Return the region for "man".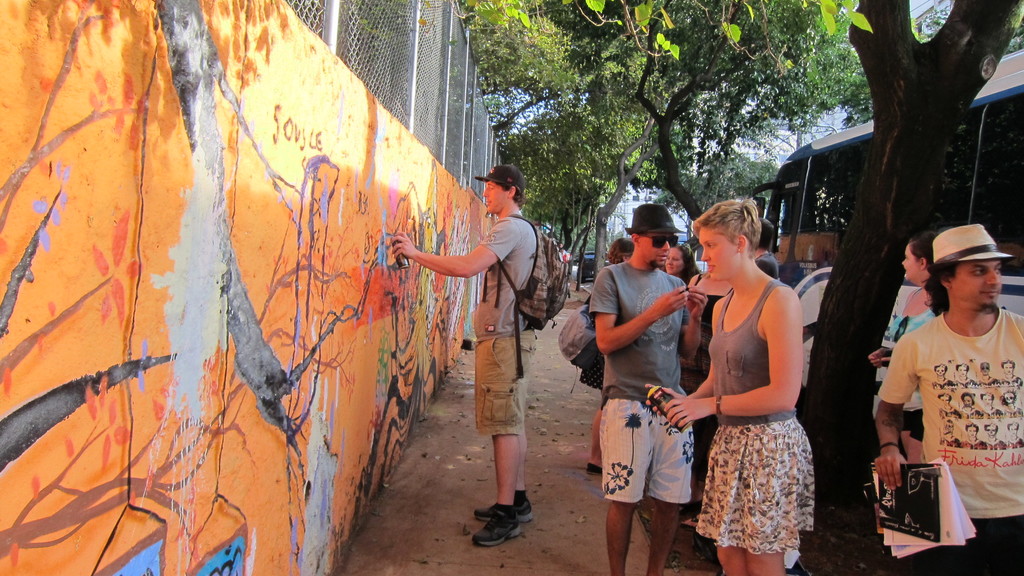
1001/383/1021/420.
